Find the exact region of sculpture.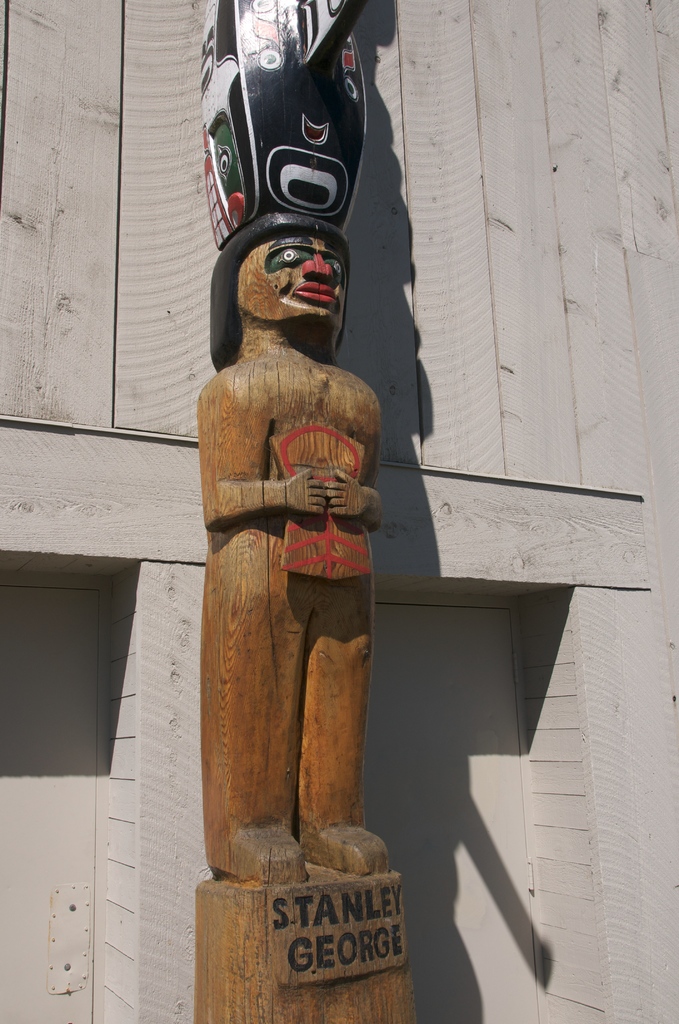
Exact region: bbox=[193, 0, 367, 252].
